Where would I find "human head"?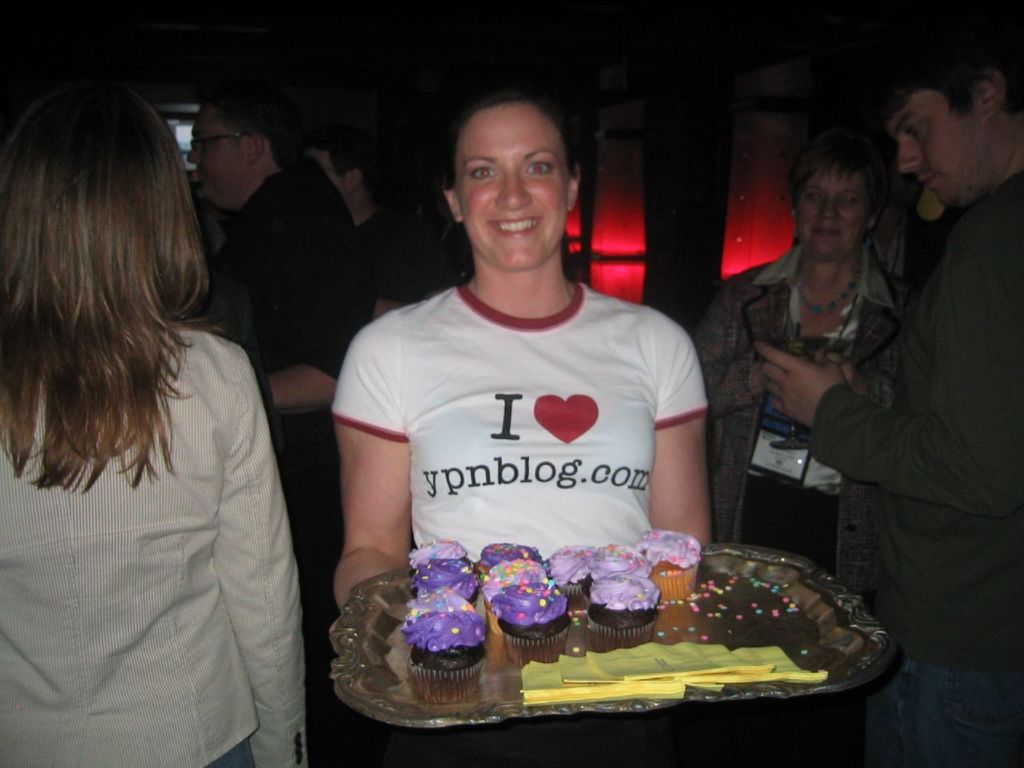
At region(299, 133, 378, 202).
